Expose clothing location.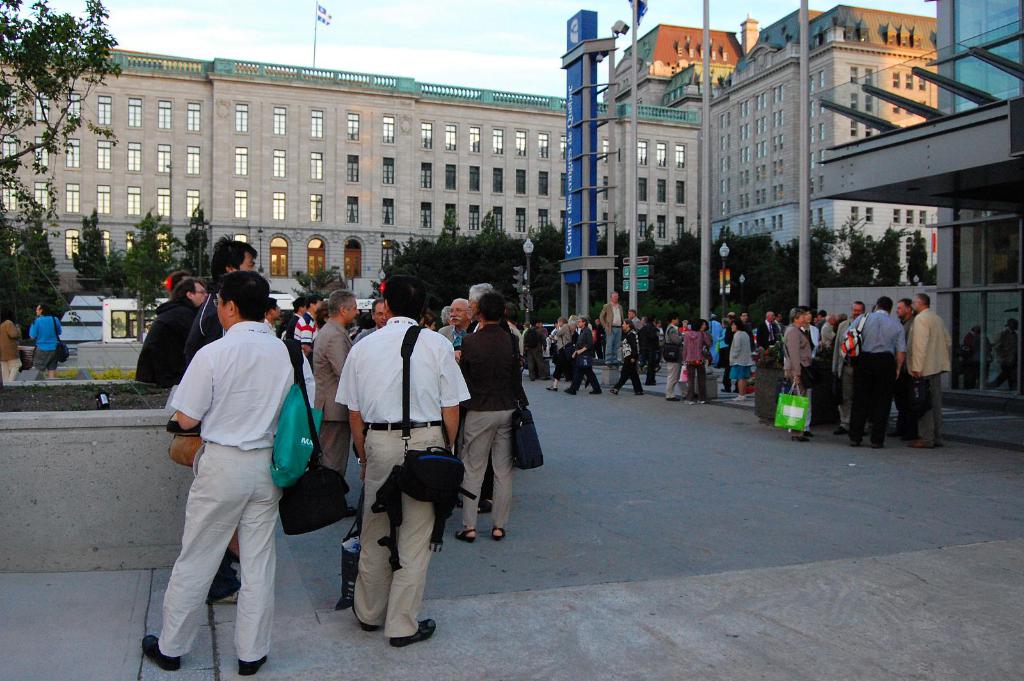
Exposed at select_region(309, 317, 348, 474).
